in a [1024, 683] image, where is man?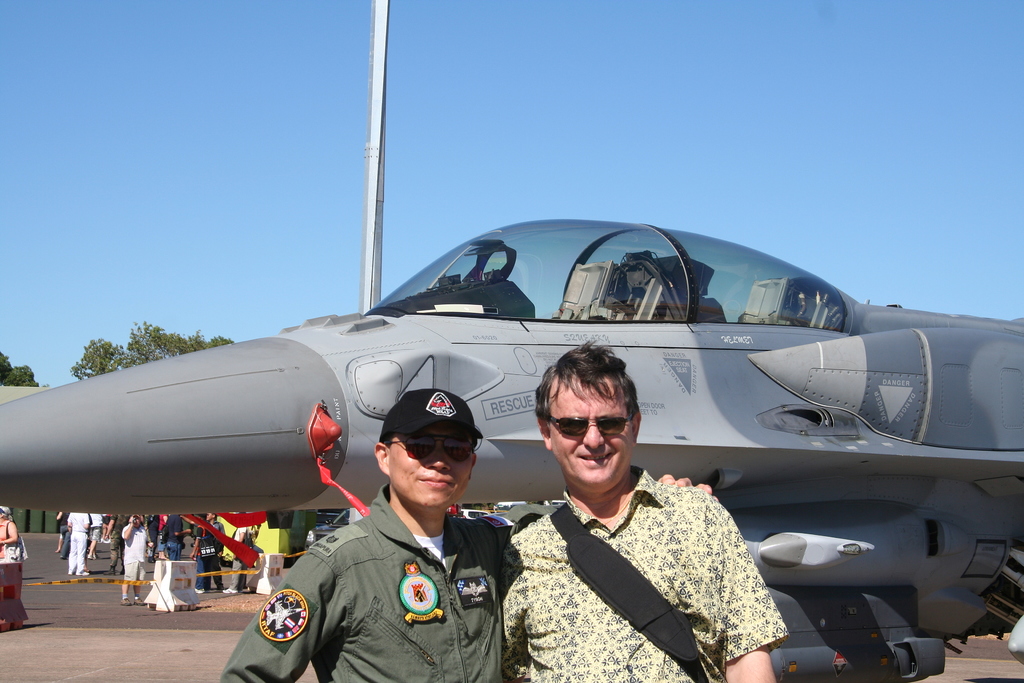
<region>189, 515, 209, 593</region>.
